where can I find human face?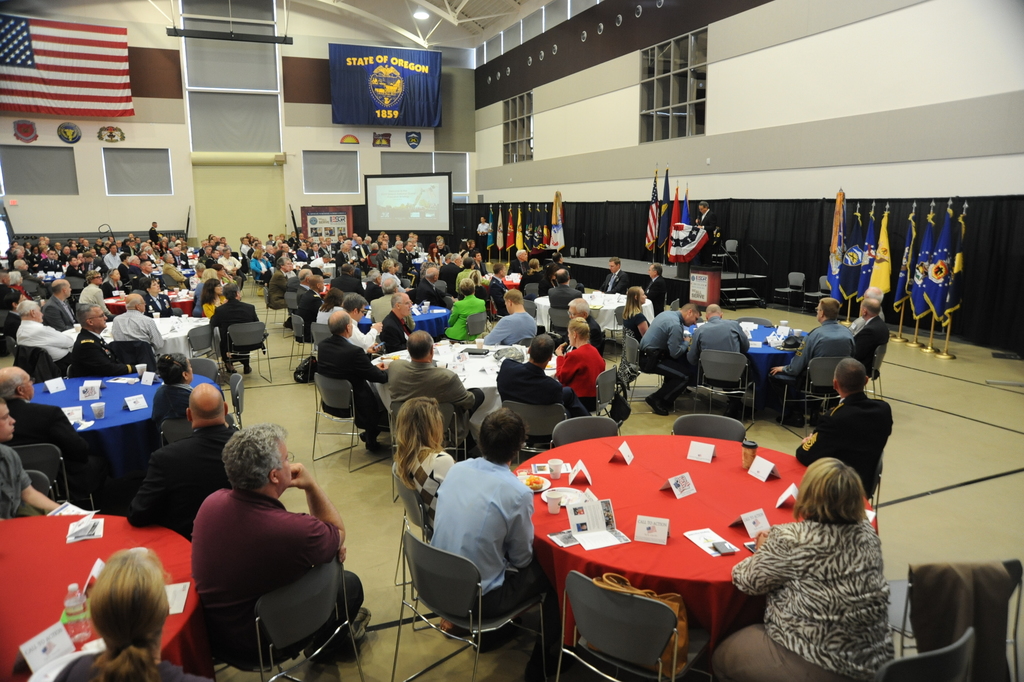
You can find it at Rect(21, 372, 35, 402).
